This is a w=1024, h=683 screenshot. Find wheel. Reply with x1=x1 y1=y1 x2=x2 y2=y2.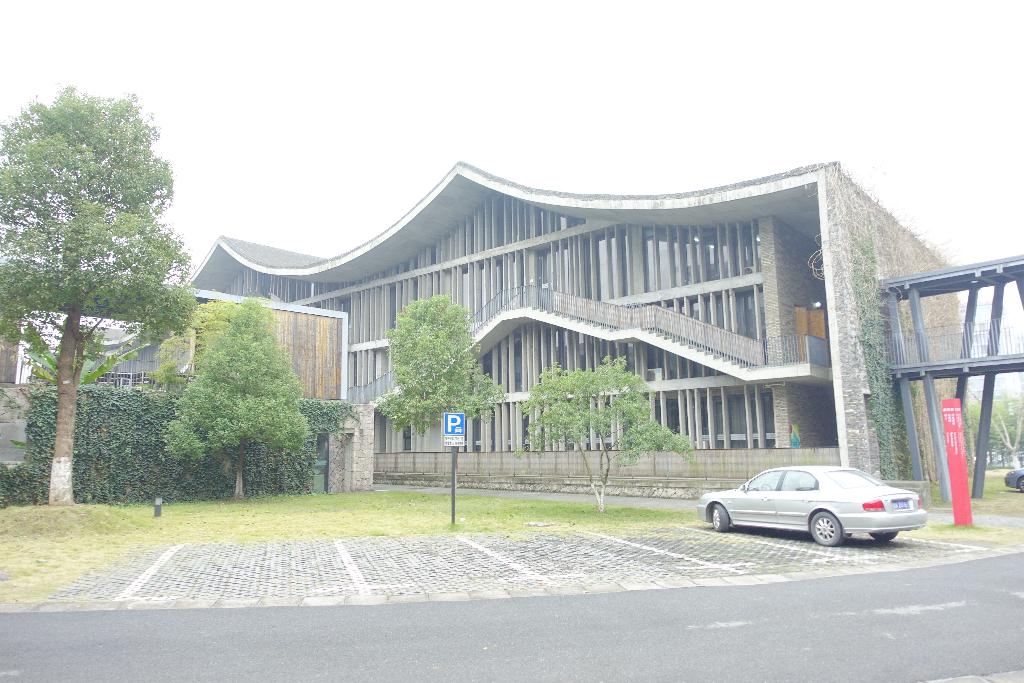
x1=1017 y1=478 x2=1023 y2=493.
